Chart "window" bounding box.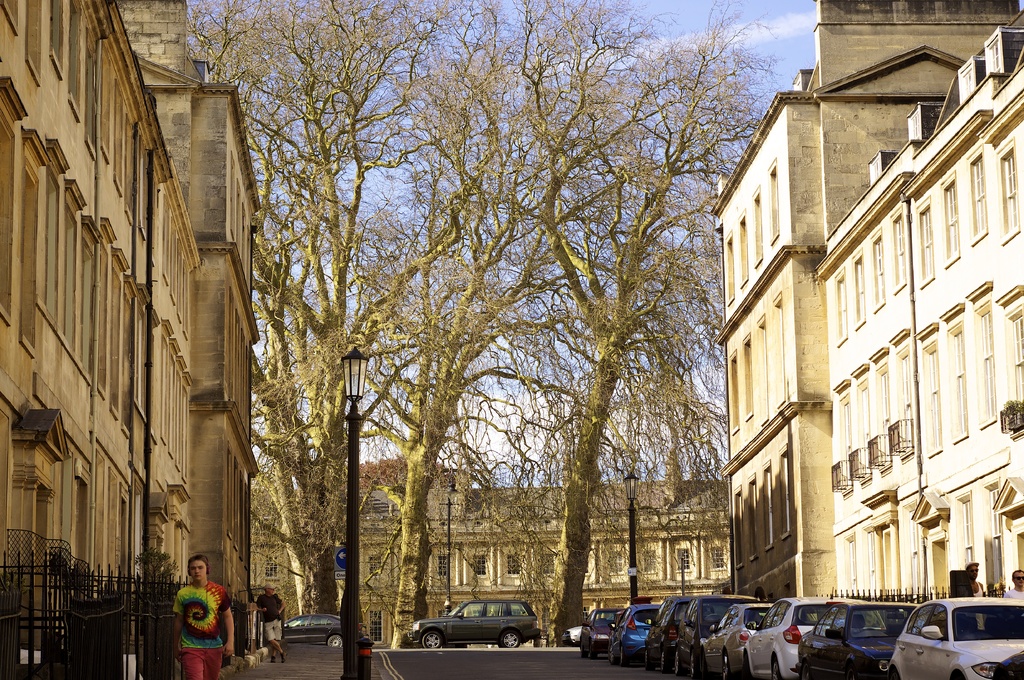
Charted: 851:362:876:484.
